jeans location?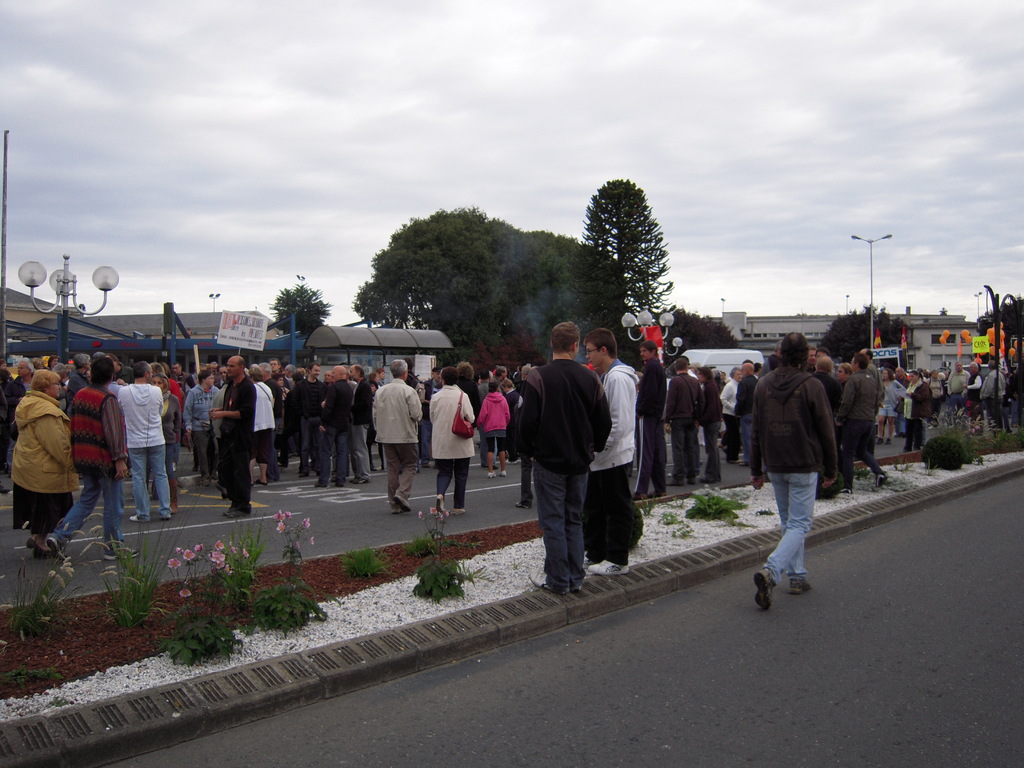
[x1=321, y1=424, x2=346, y2=484]
